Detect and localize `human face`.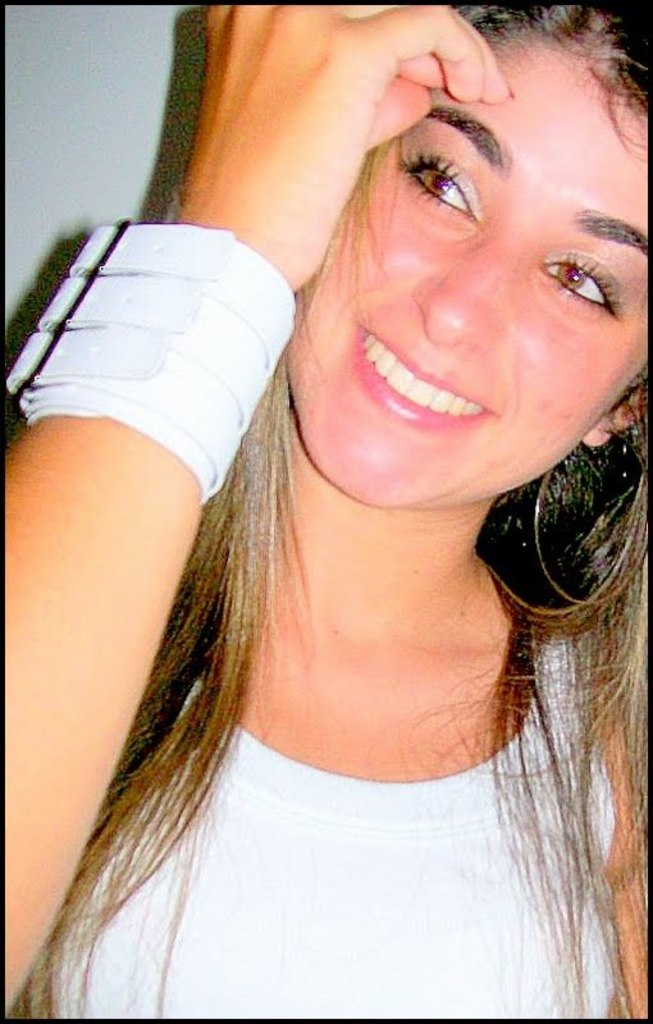
Localized at locate(291, 44, 652, 515).
